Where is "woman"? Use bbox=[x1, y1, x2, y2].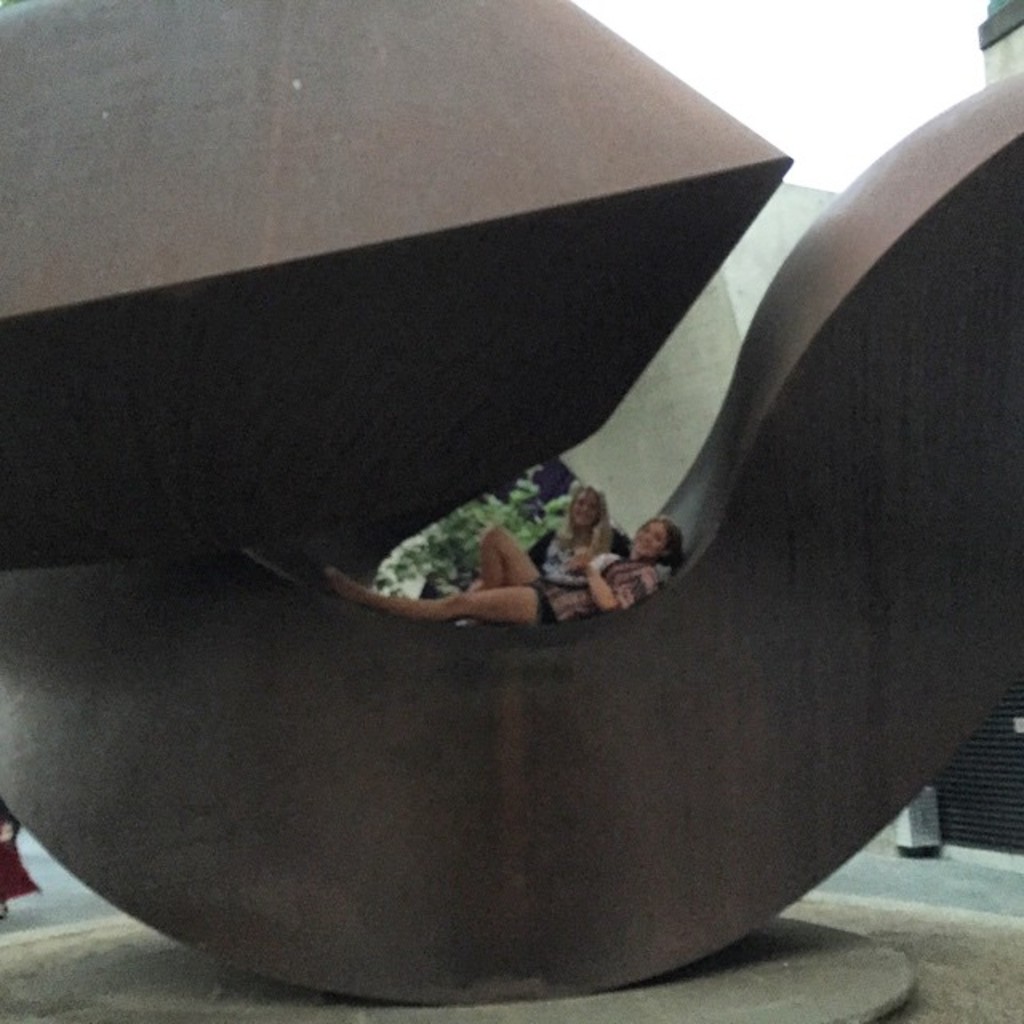
bbox=[320, 512, 682, 634].
